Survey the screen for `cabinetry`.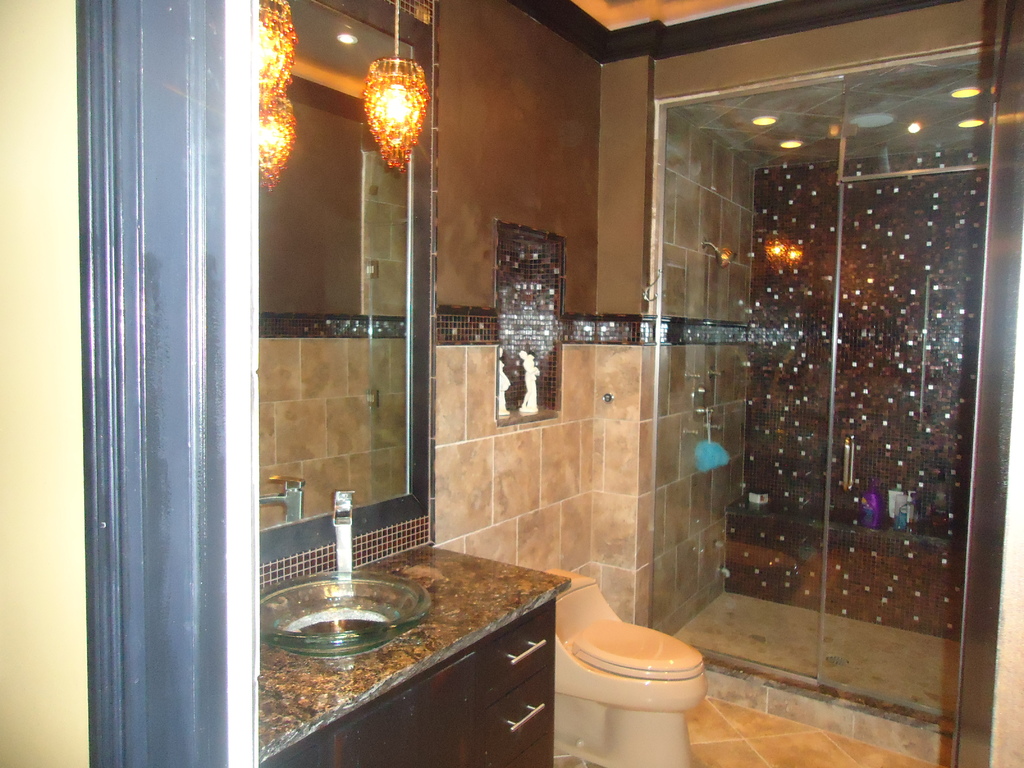
Survey found: x1=255 y1=541 x2=561 y2=765.
